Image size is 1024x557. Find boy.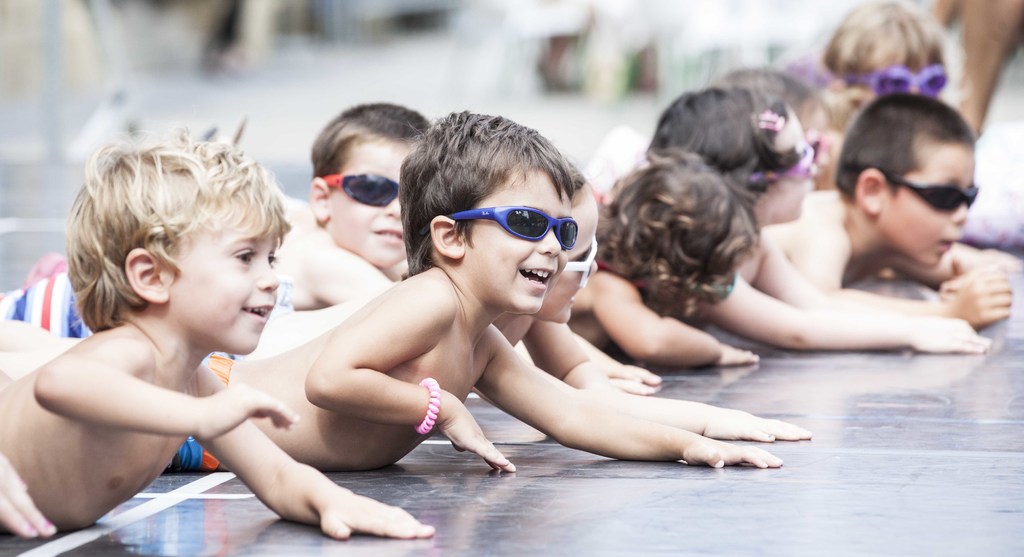
282, 99, 817, 435.
